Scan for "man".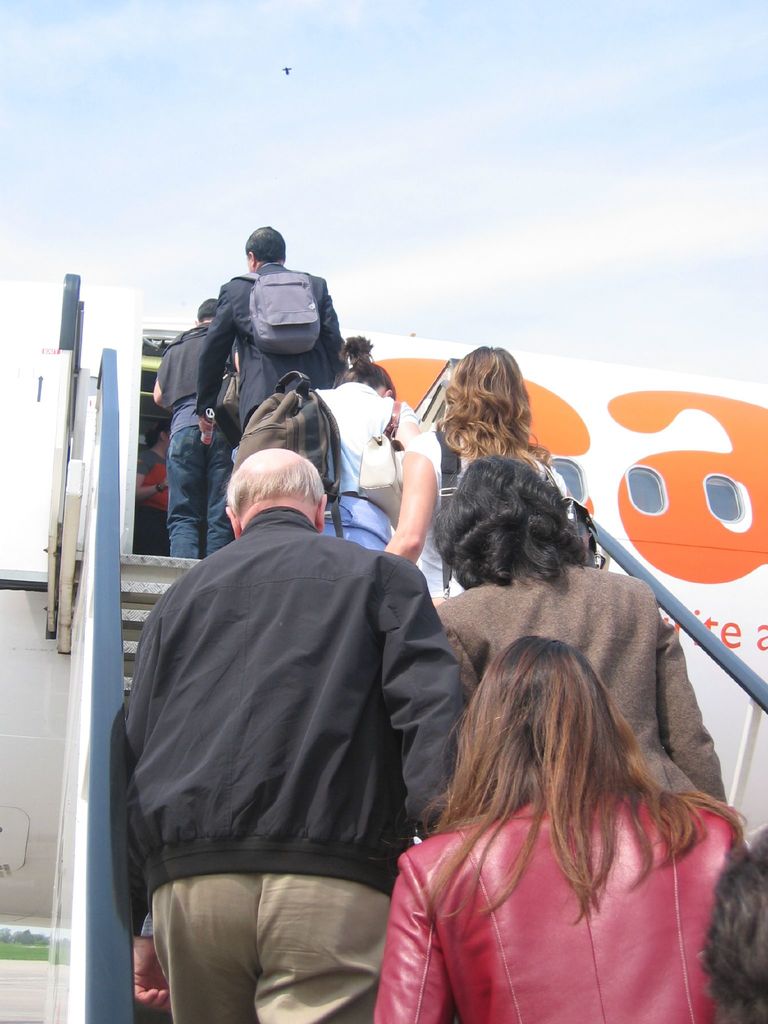
Scan result: {"x1": 207, "y1": 216, "x2": 355, "y2": 424}.
